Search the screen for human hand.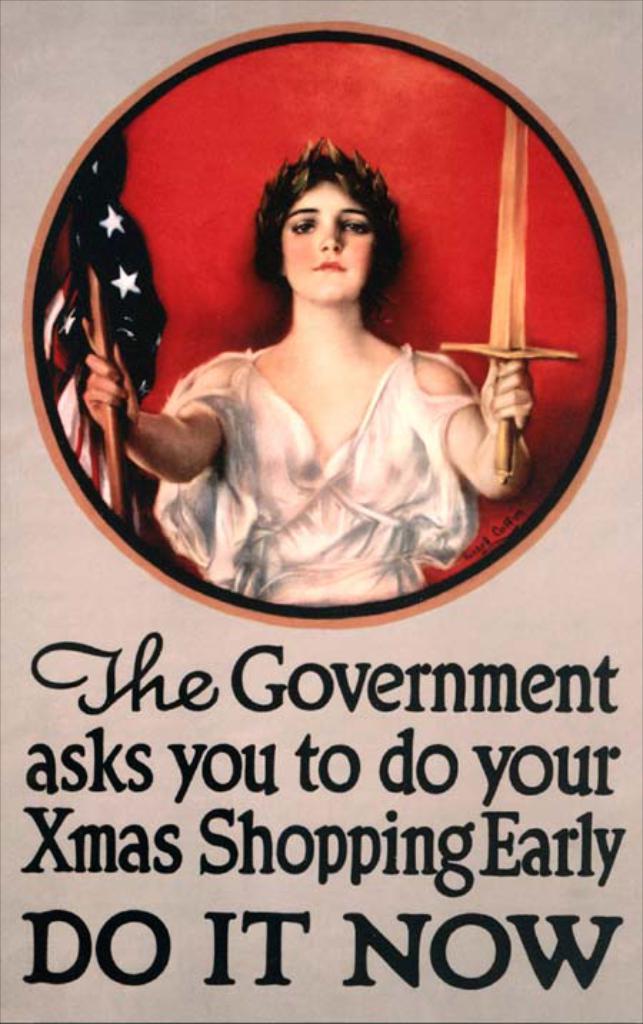
Found at [476, 356, 533, 437].
